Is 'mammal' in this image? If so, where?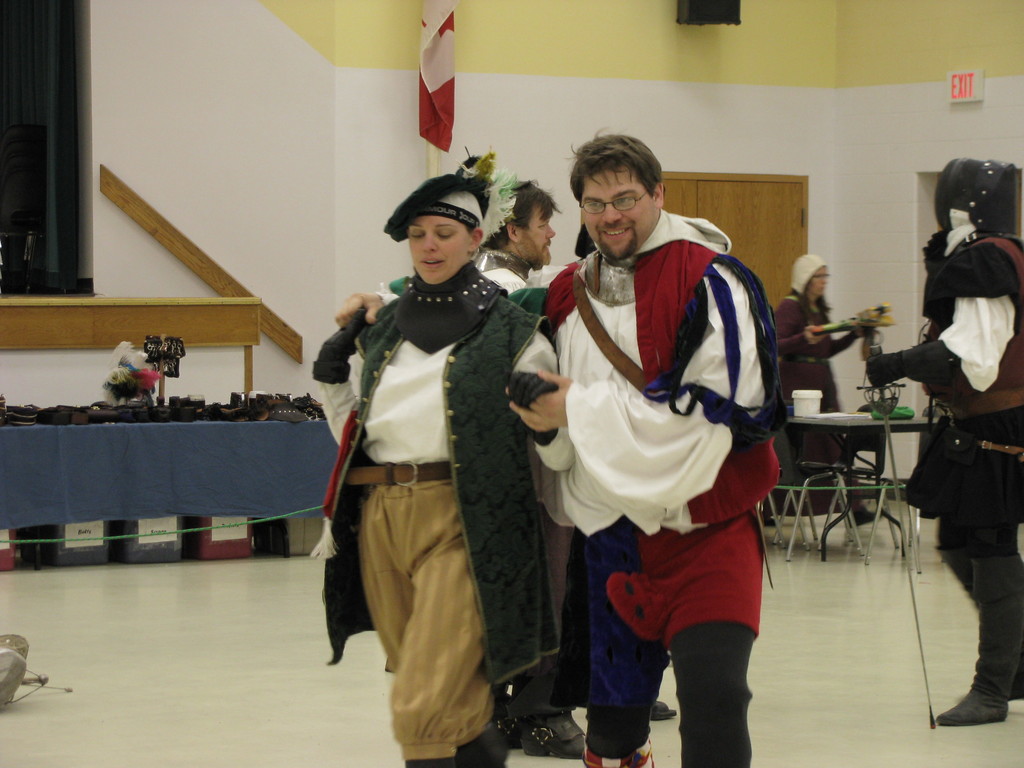
Yes, at locate(396, 182, 676, 756).
